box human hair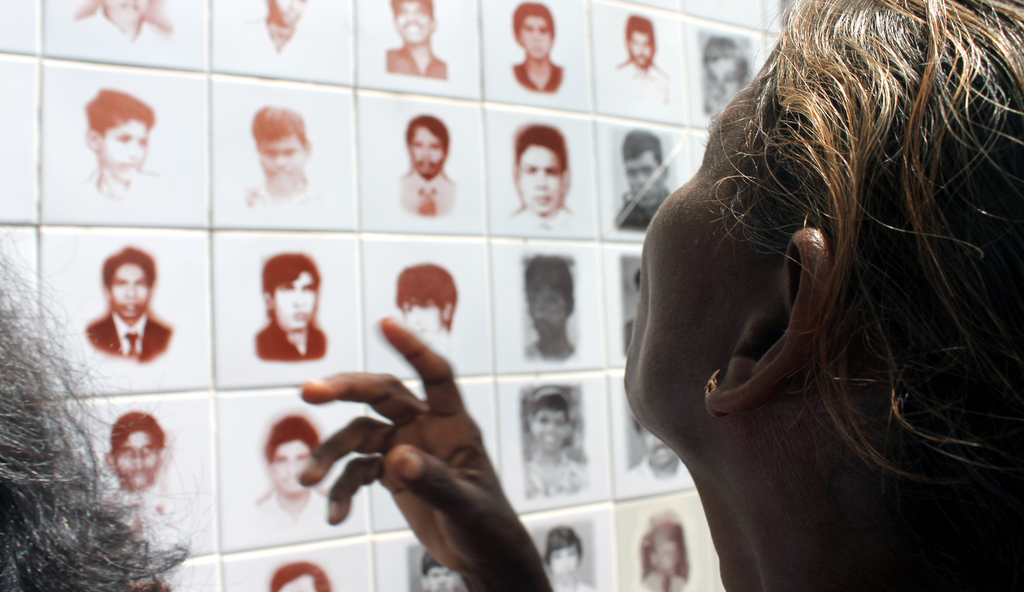
{"left": 641, "top": 513, "right": 682, "bottom": 557}
